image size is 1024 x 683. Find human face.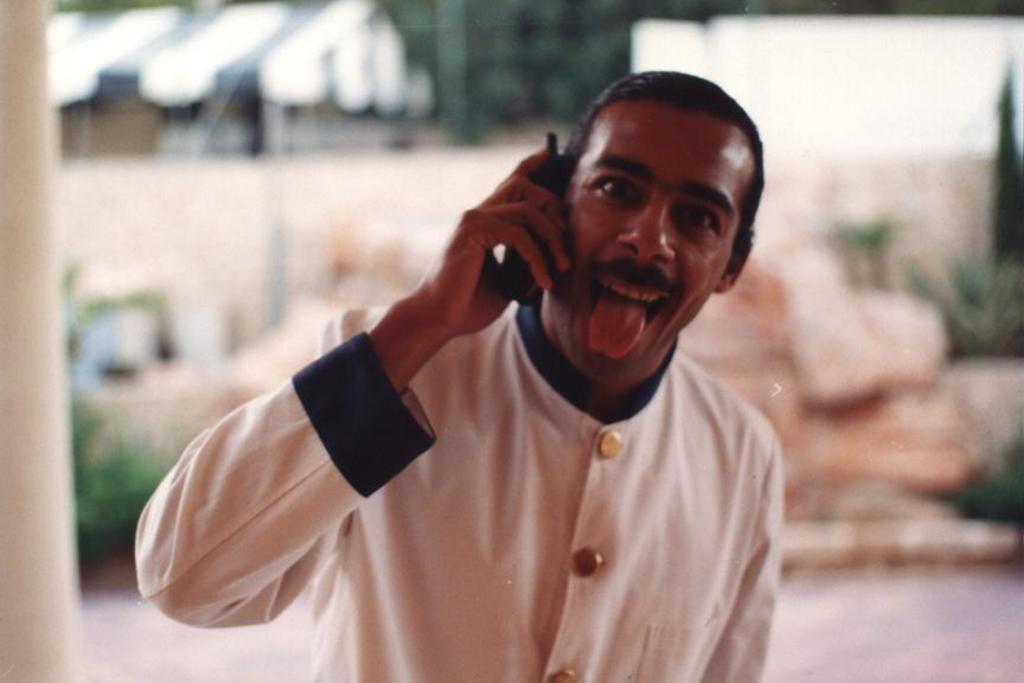
BBox(546, 106, 750, 384).
